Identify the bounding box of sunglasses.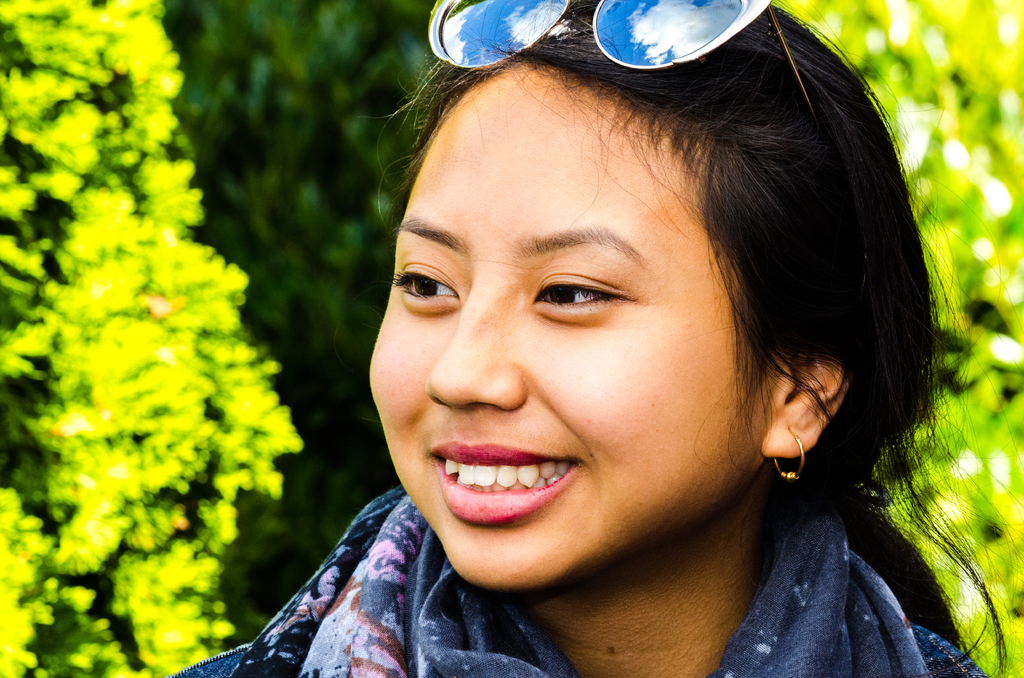
region(429, 0, 816, 148).
